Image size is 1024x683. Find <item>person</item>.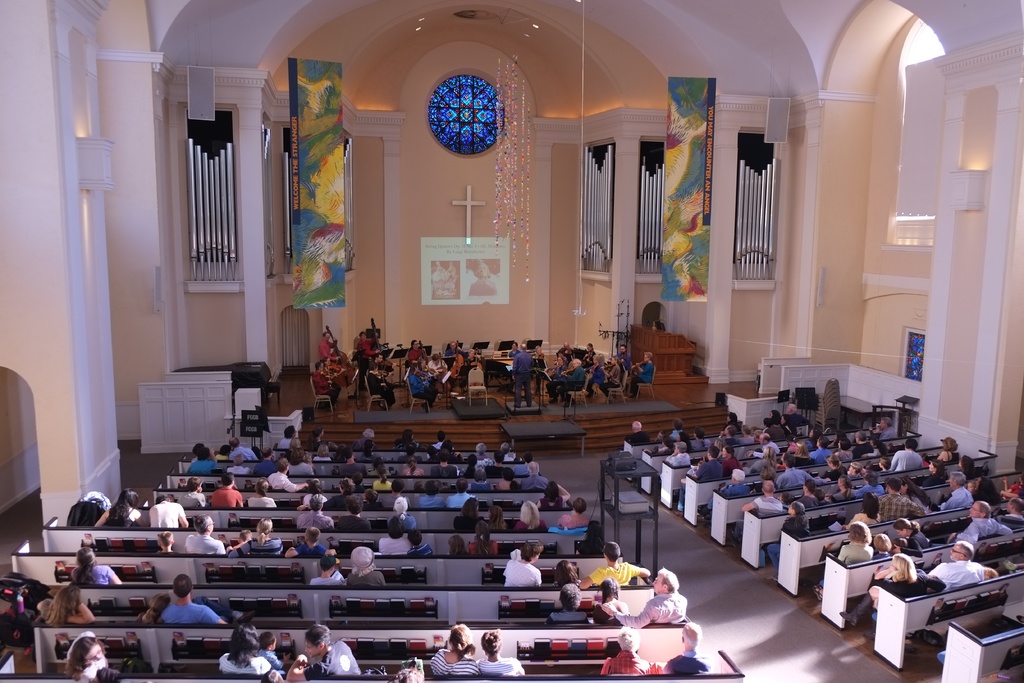
box=[648, 438, 684, 452].
